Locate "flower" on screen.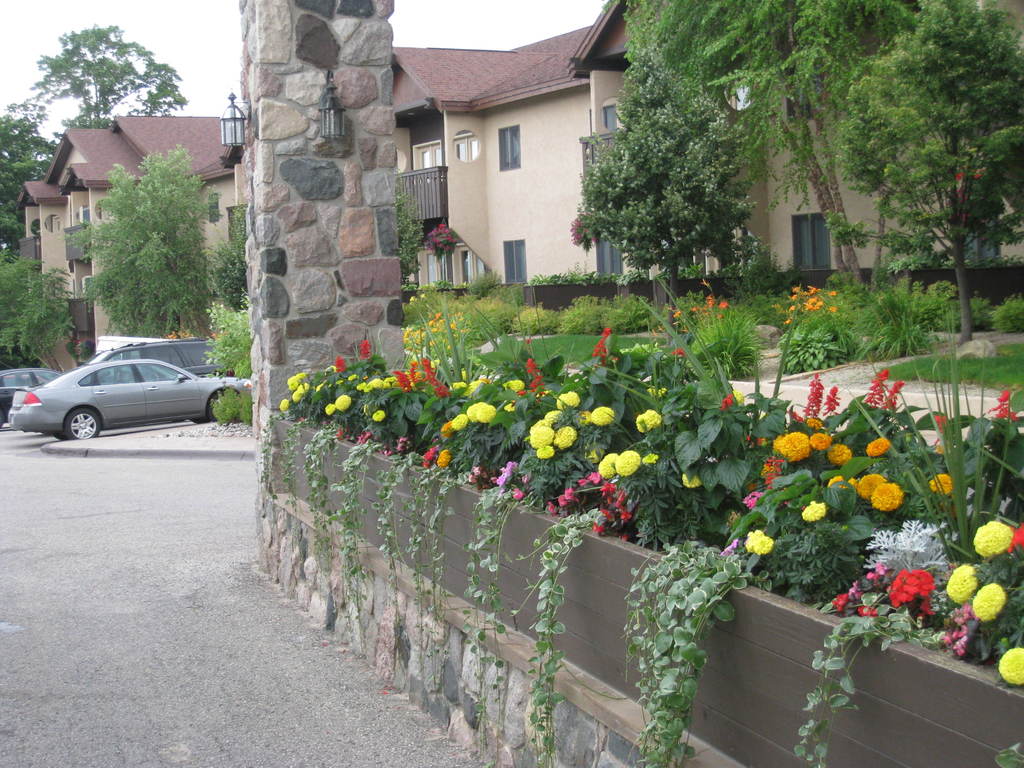
On screen at select_region(947, 559, 975, 611).
